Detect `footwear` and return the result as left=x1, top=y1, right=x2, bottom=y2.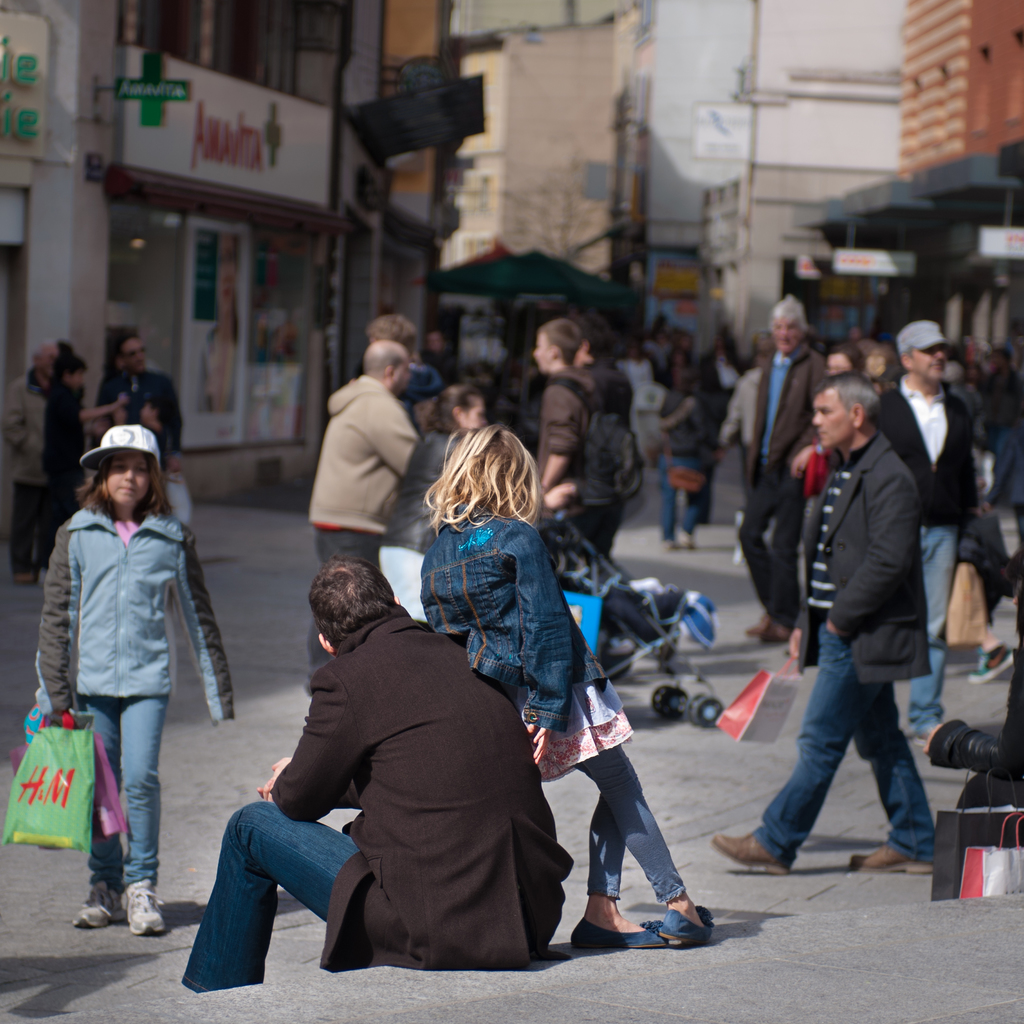
left=908, top=723, right=945, bottom=748.
